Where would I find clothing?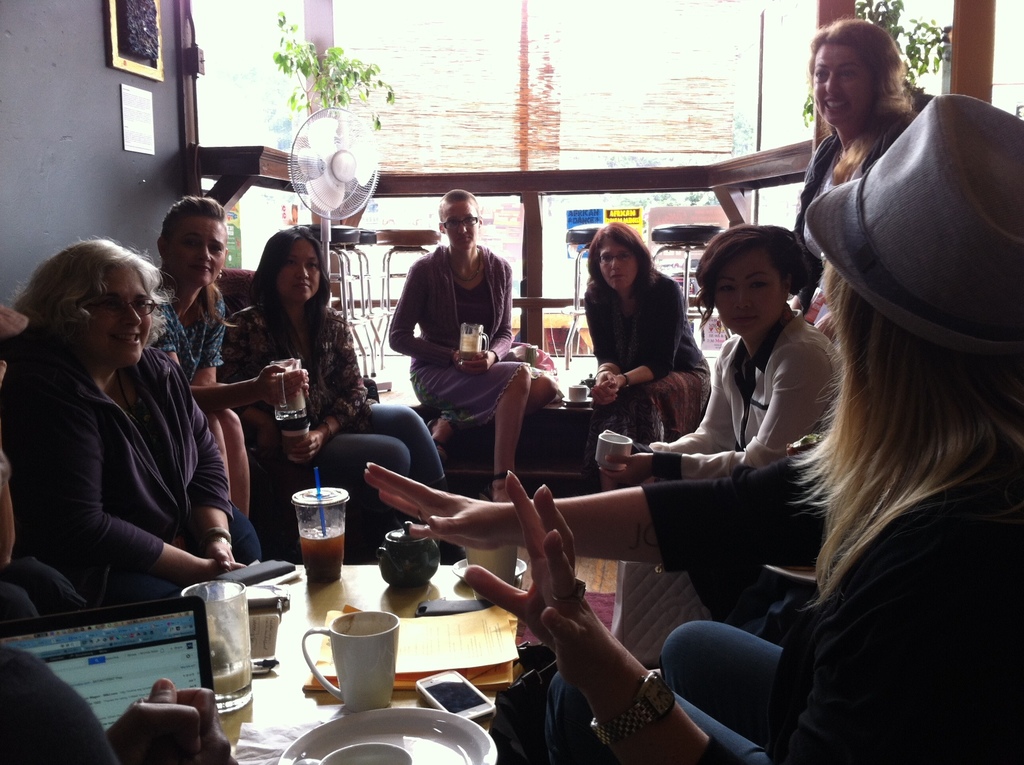
At 780, 115, 925, 285.
